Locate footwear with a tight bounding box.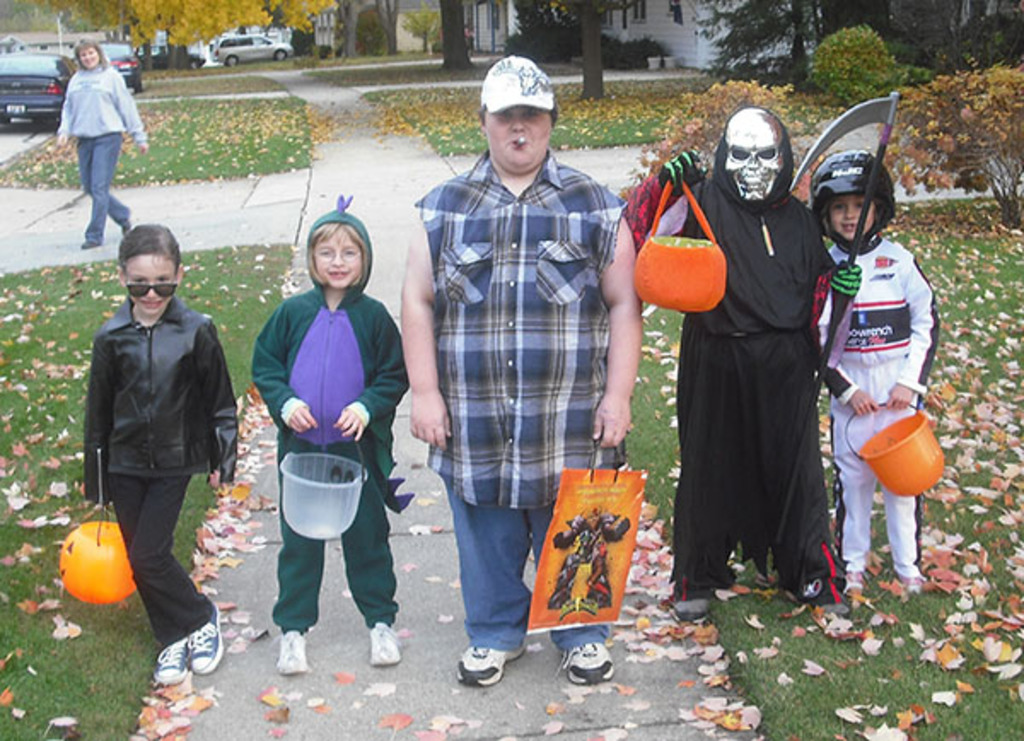
676,598,710,620.
